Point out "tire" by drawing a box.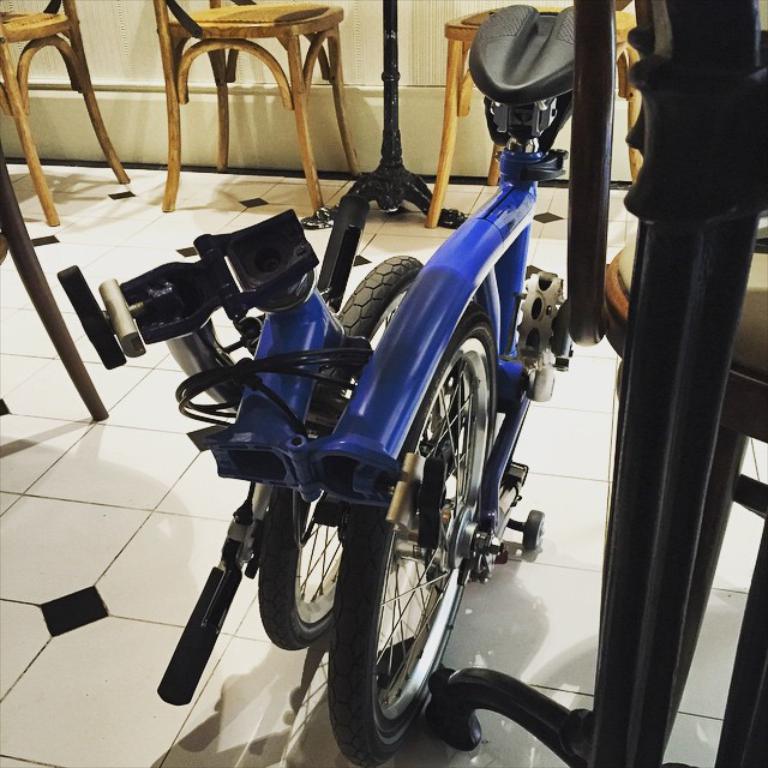
box=[257, 257, 426, 648].
